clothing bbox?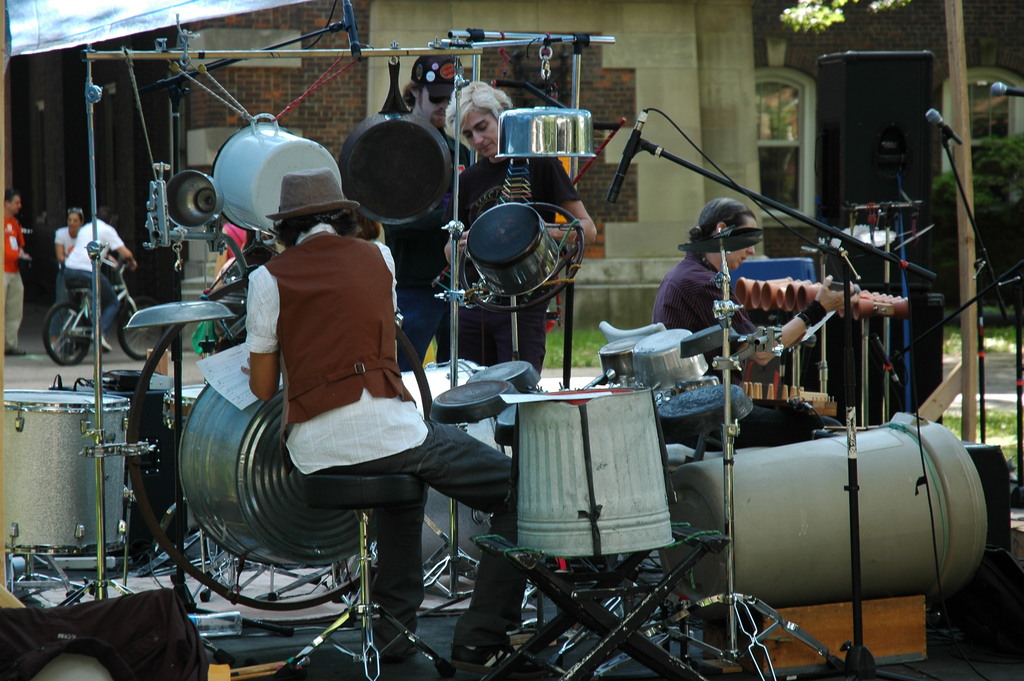
box(243, 224, 528, 632)
